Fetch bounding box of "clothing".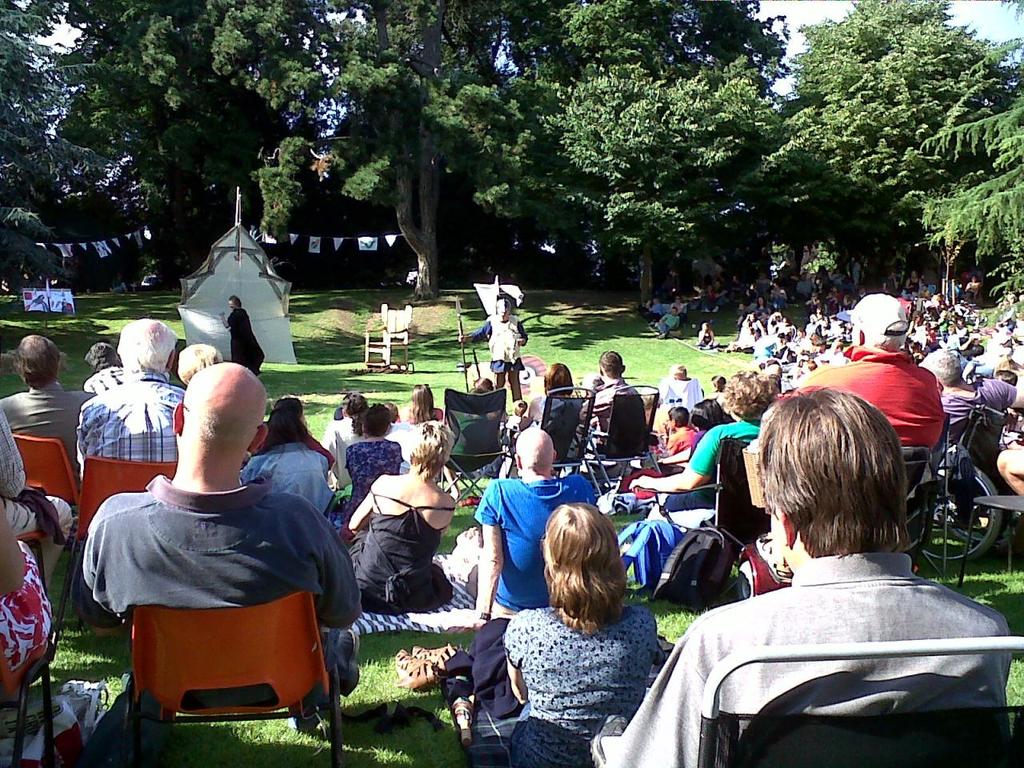
Bbox: locate(322, 414, 353, 470).
